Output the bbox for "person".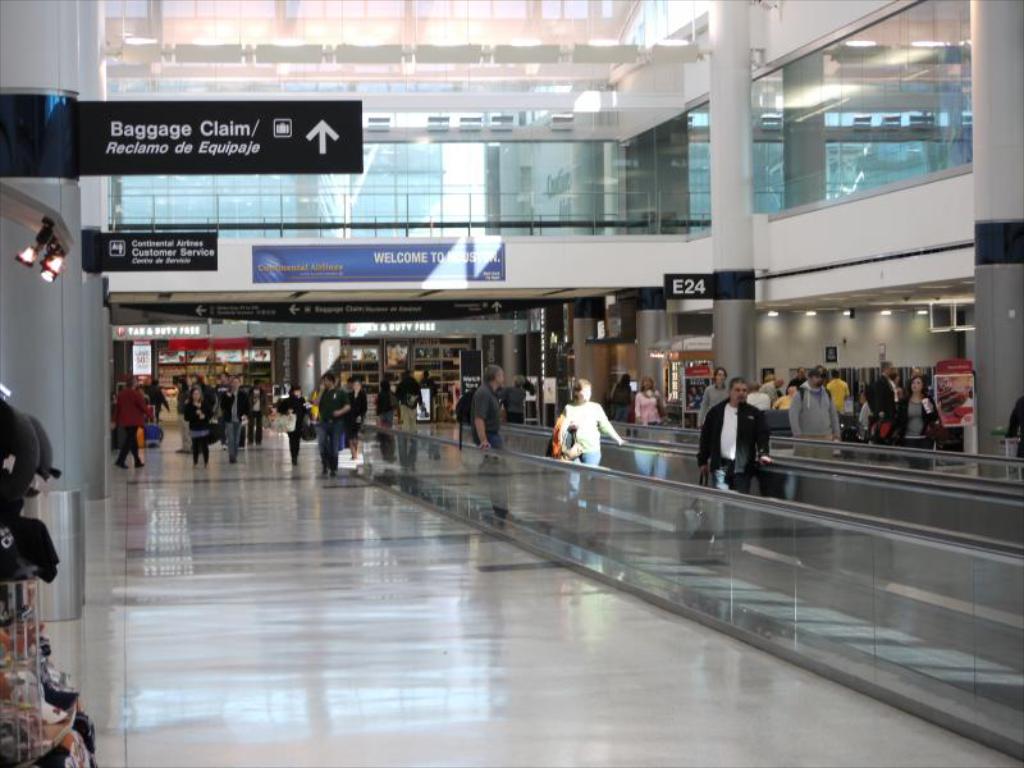
box(315, 372, 353, 476).
